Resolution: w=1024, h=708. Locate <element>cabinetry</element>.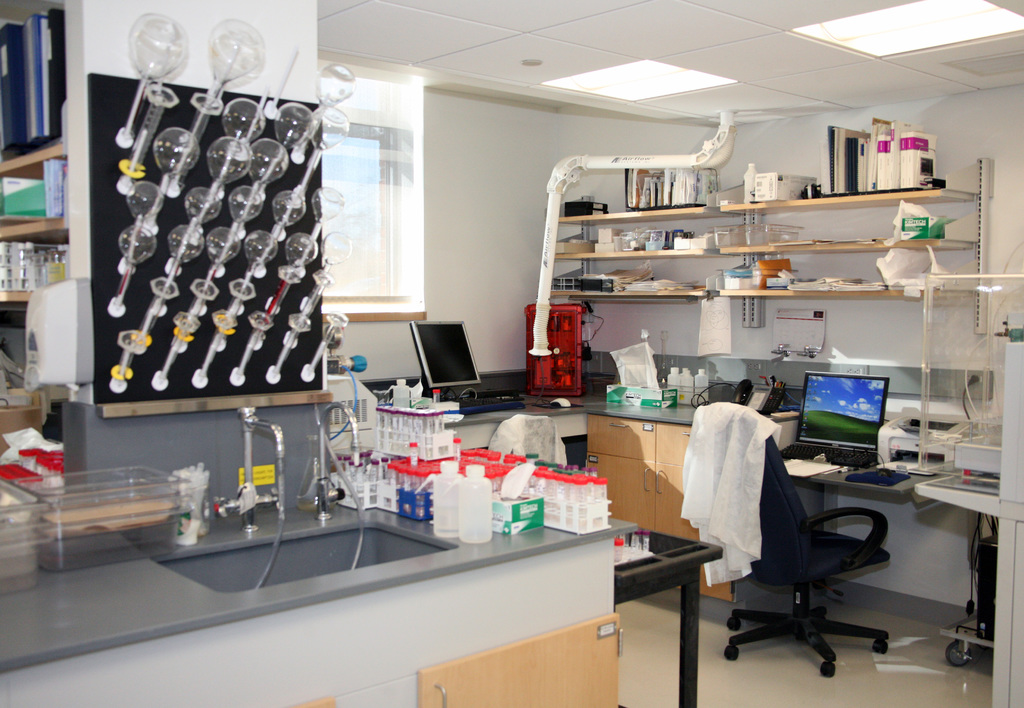
detection(554, 167, 766, 341).
